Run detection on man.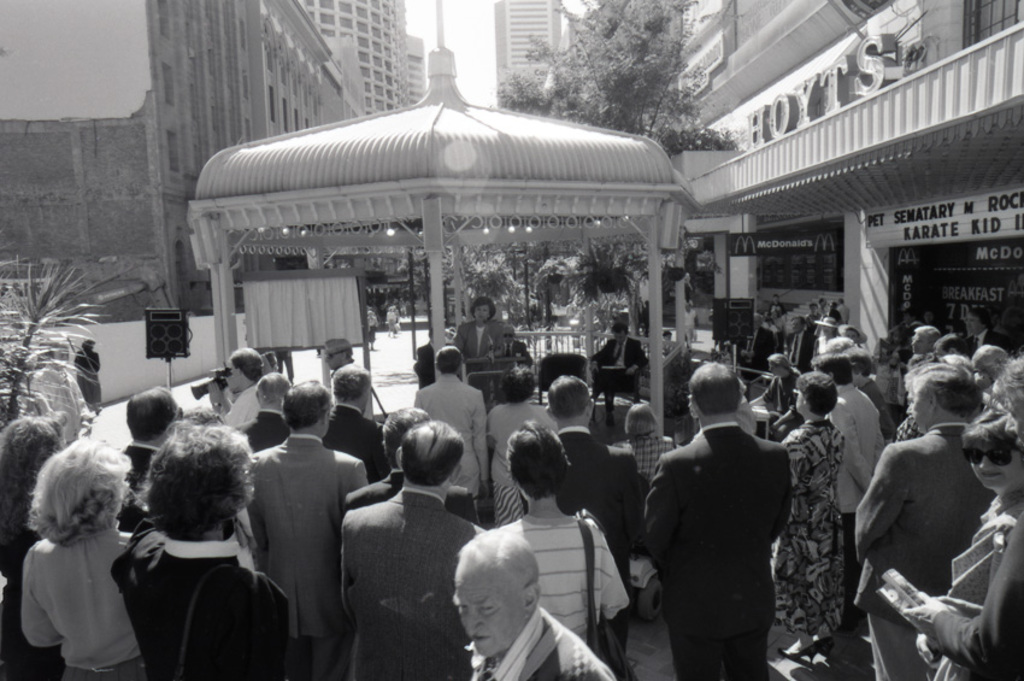
Result: box=[419, 346, 493, 523].
